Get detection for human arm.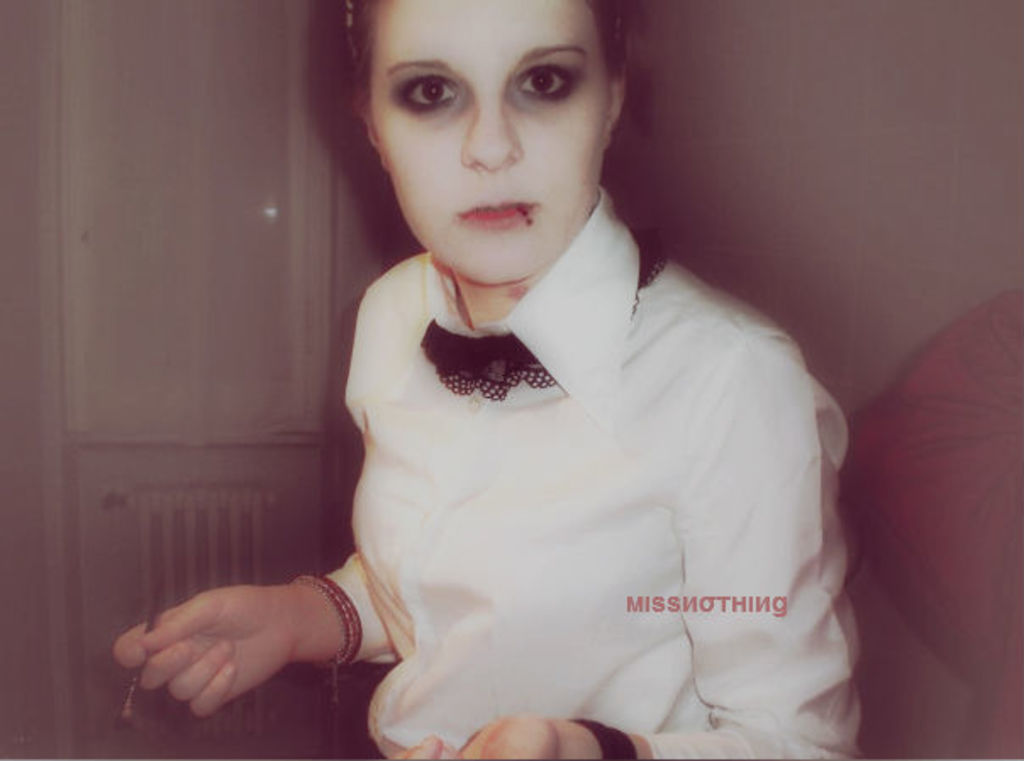
Detection: 117 342 400 717.
